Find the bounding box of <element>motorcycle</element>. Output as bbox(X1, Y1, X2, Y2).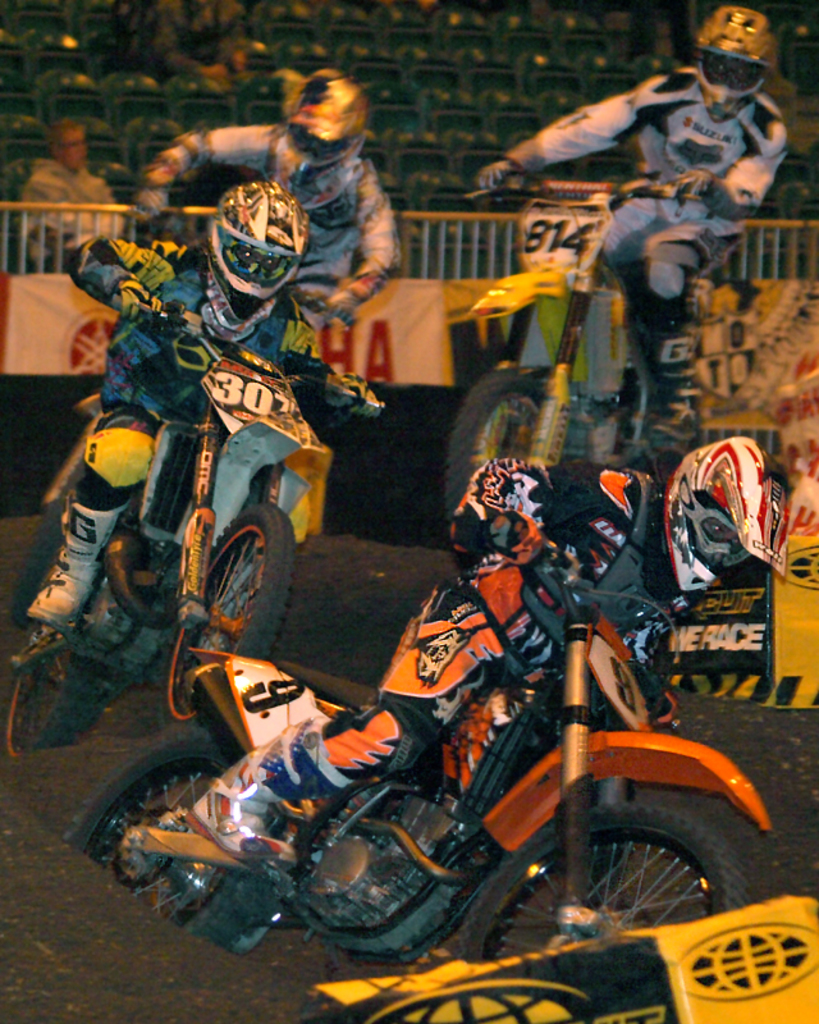
bbox(447, 156, 728, 531).
